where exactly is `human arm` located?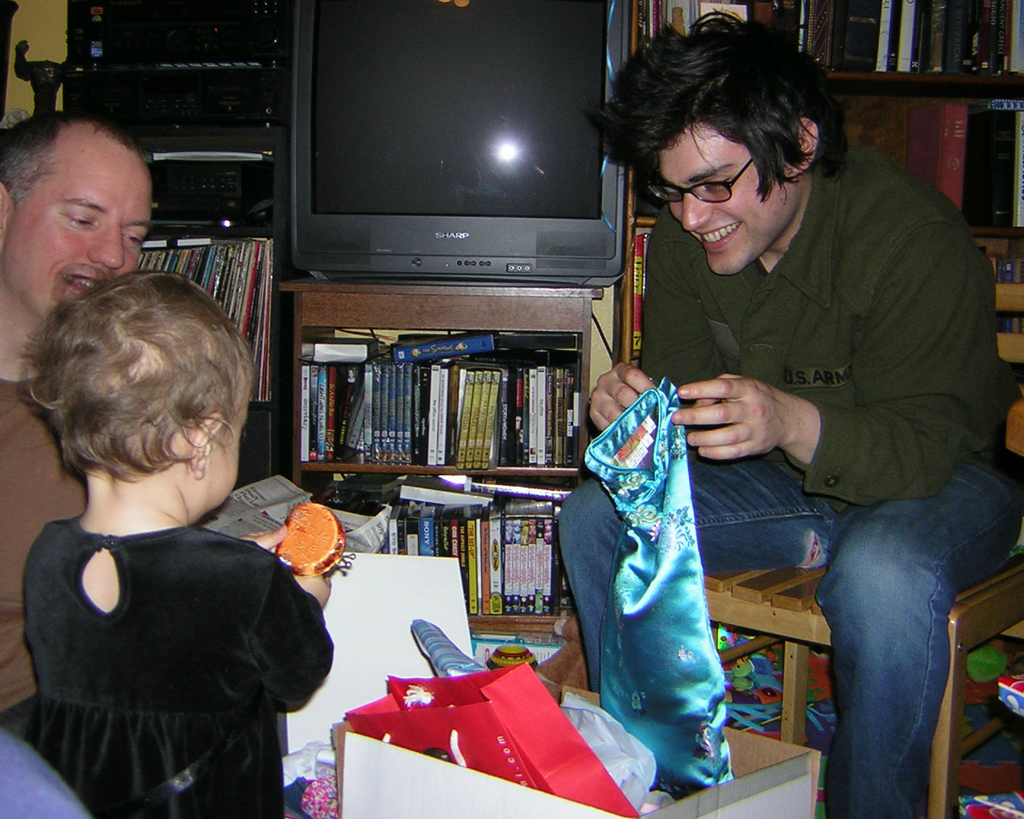
Its bounding box is crop(671, 217, 1001, 507).
